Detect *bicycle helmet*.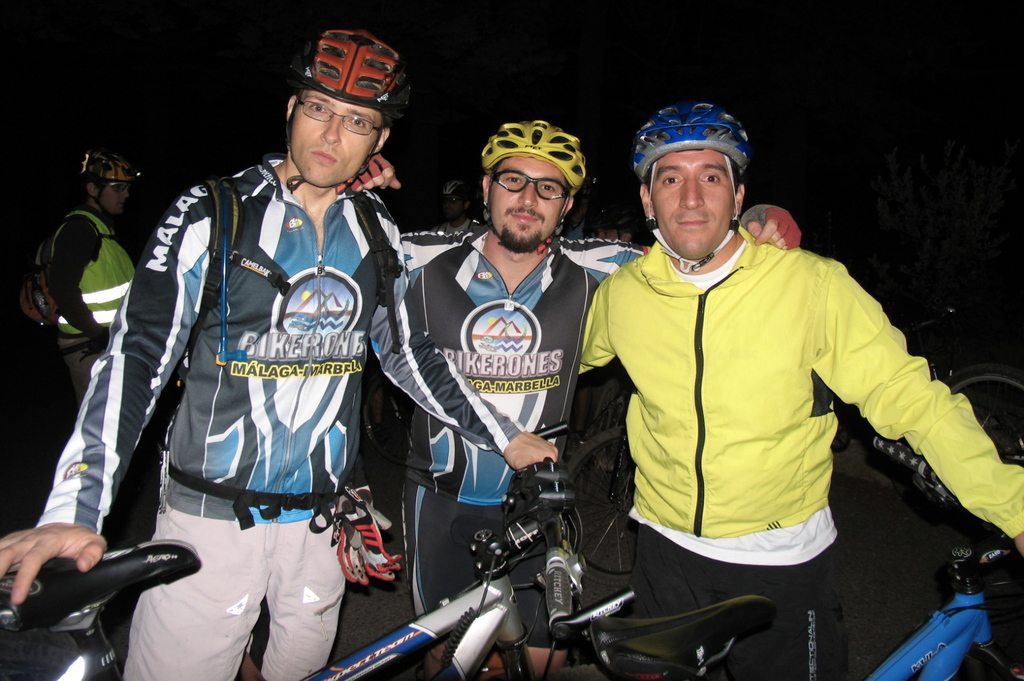
Detected at <region>20, 266, 58, 323</region>.
